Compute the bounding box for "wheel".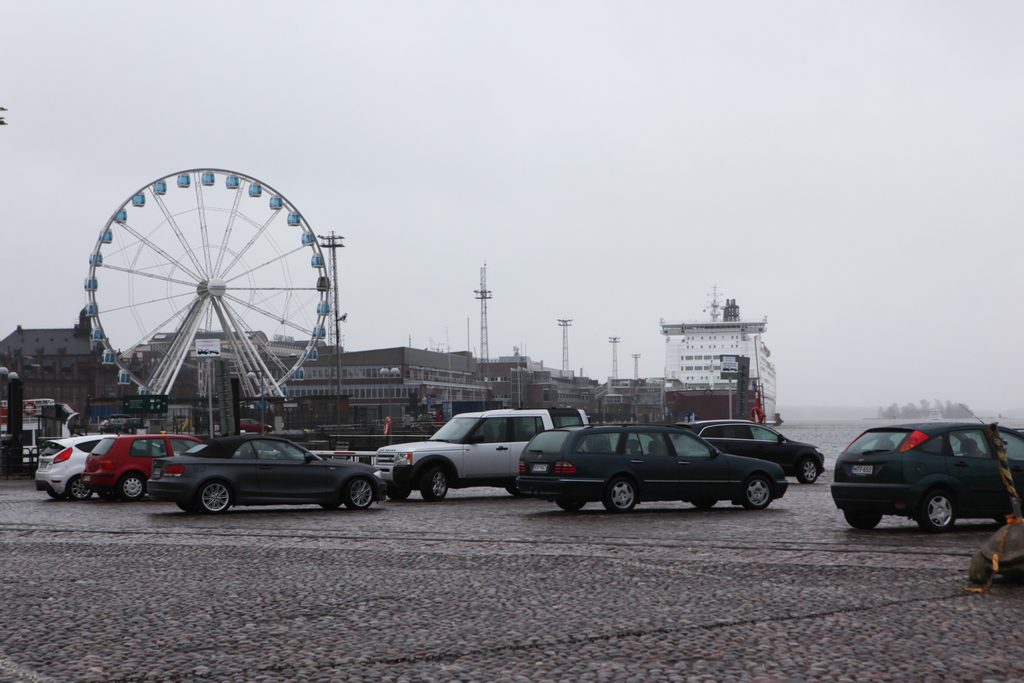
[x1=558, y1=497, x2=588, y2=512].
